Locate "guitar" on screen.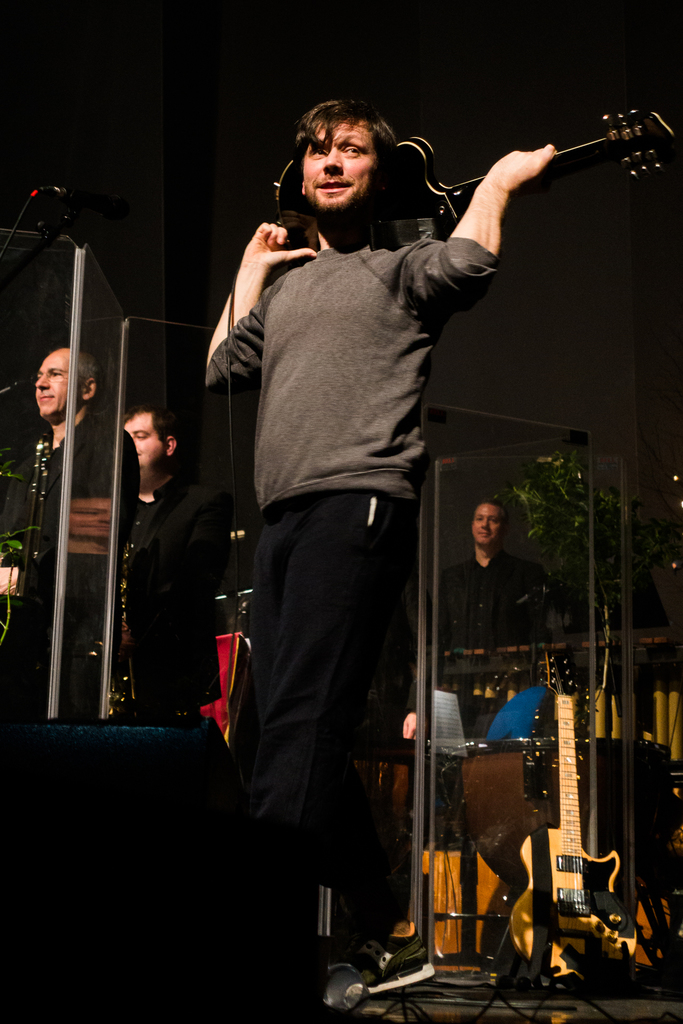
On screen at 268,107,681,241.
